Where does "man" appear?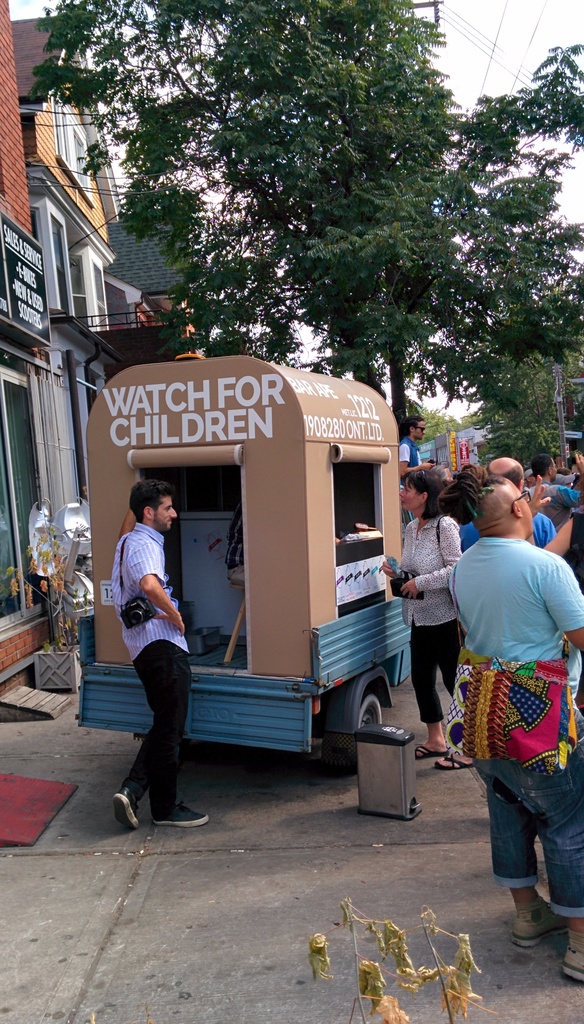
Appears at BBox(393, 413, 428, 469).
